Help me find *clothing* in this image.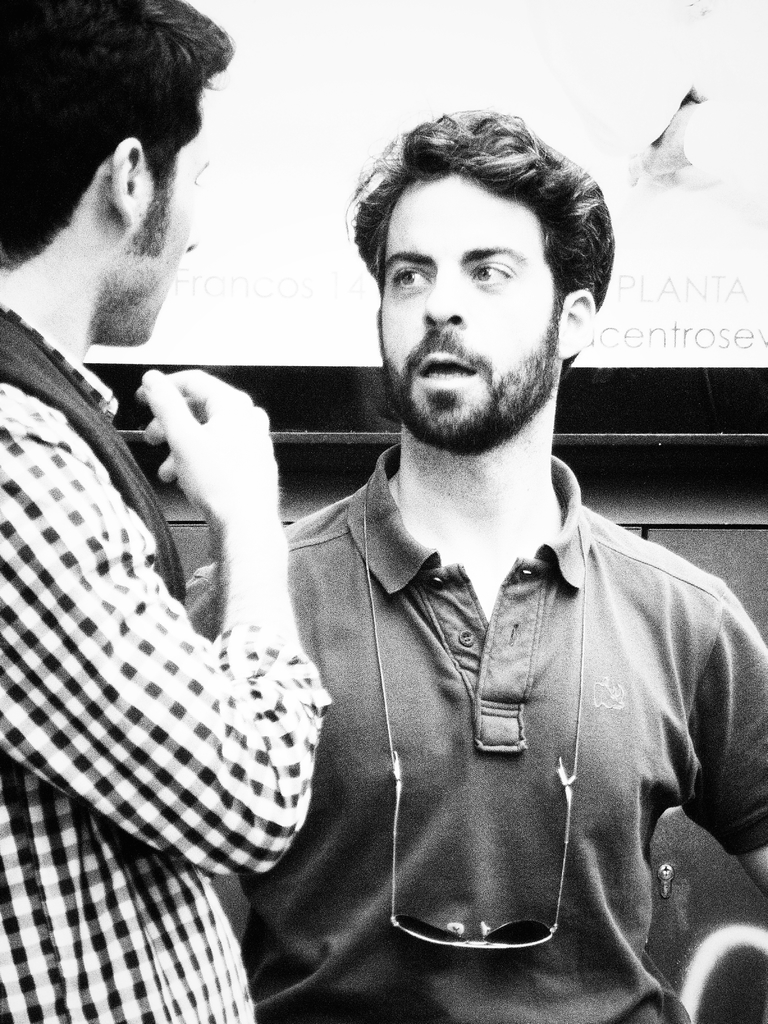
Found it: box(0, 287, 335, 1023).
